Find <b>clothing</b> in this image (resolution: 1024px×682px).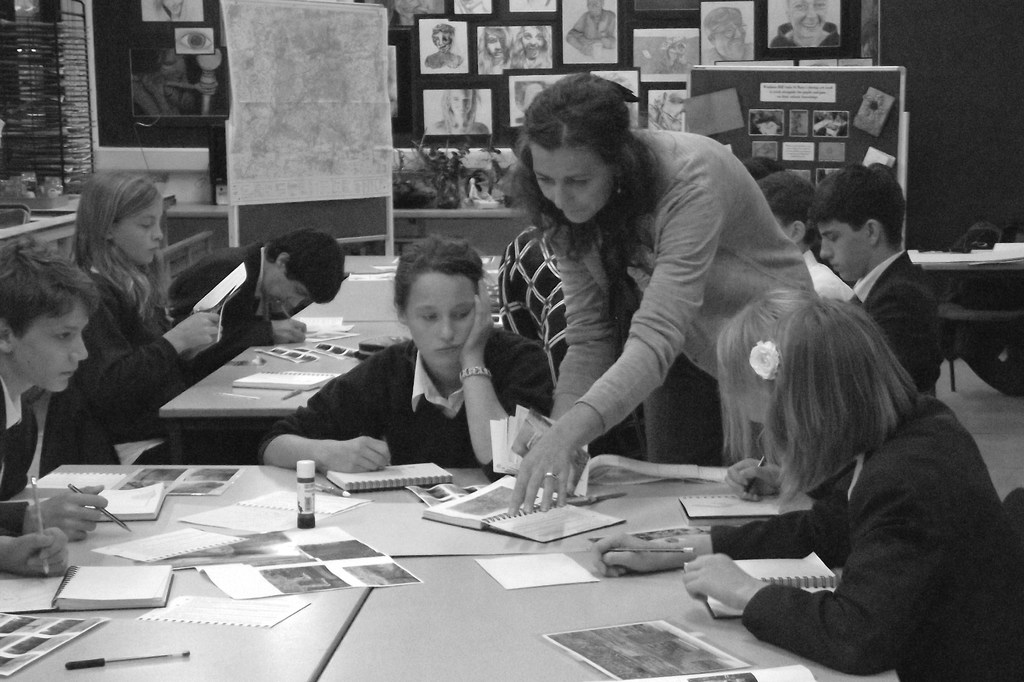
0, 355, 47, 532.
